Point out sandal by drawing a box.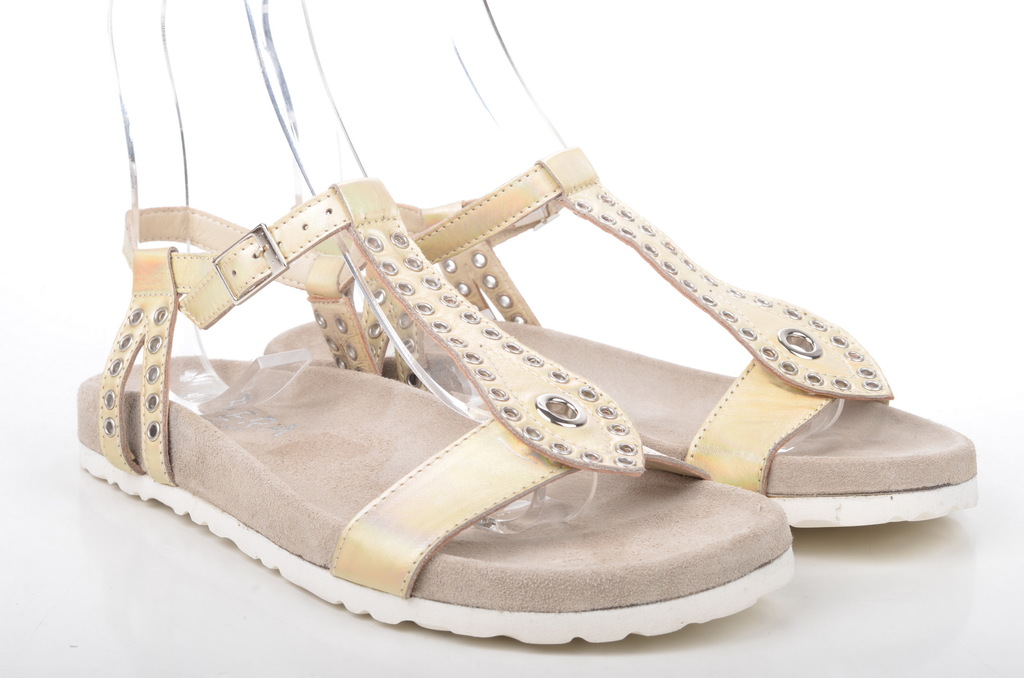
box=[76, 6, 795, 644].
